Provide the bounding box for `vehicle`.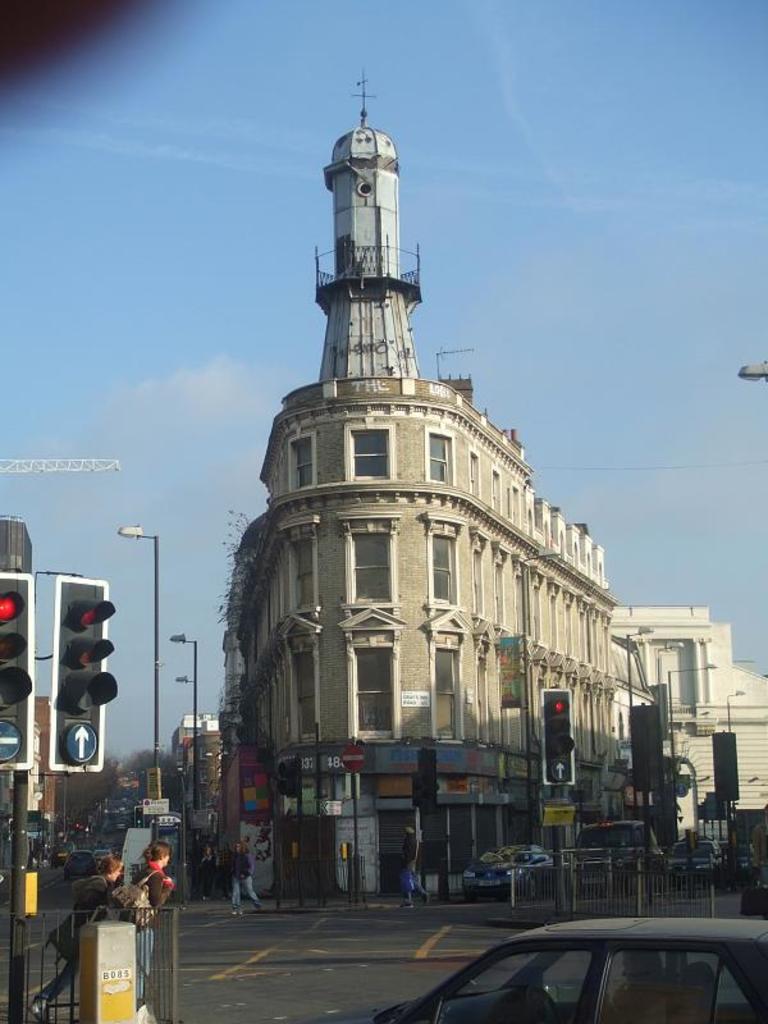
723:809:767:881.
